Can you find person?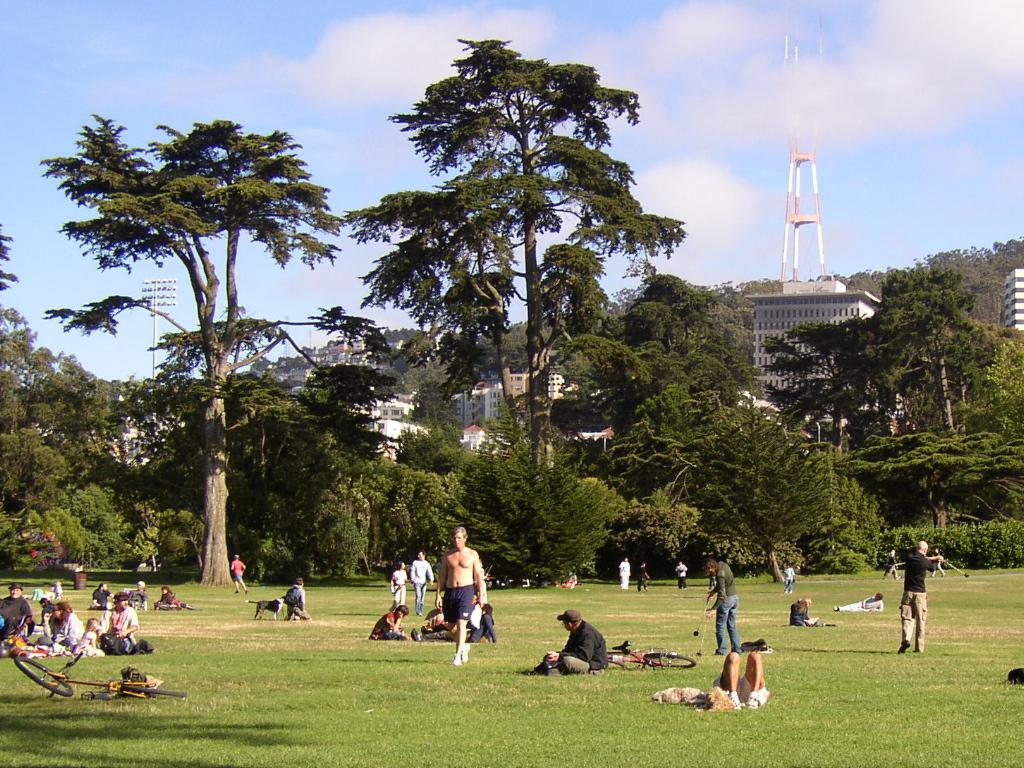
Yes, bounding box: (x1=372, y1=606, x2=410, y2=639).
